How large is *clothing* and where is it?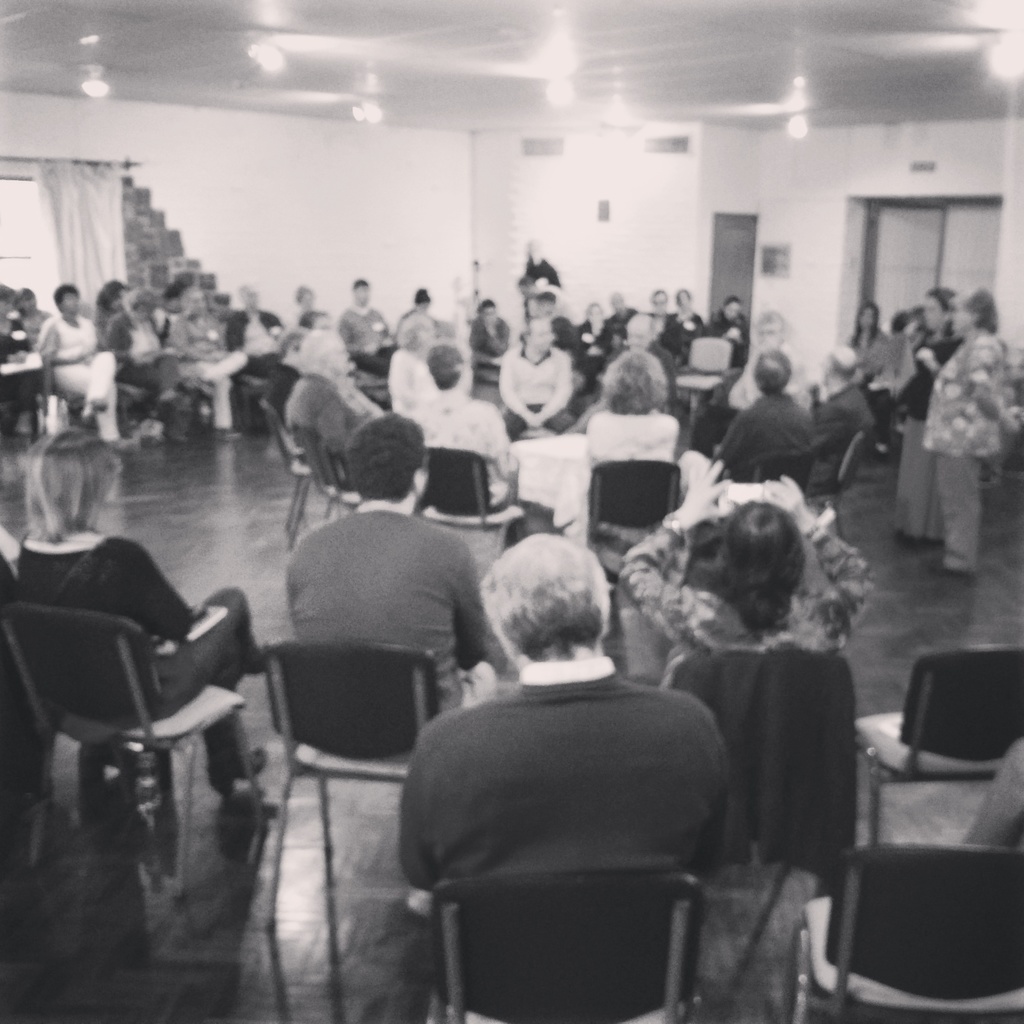
Bounding box: 619:512:891:649.
